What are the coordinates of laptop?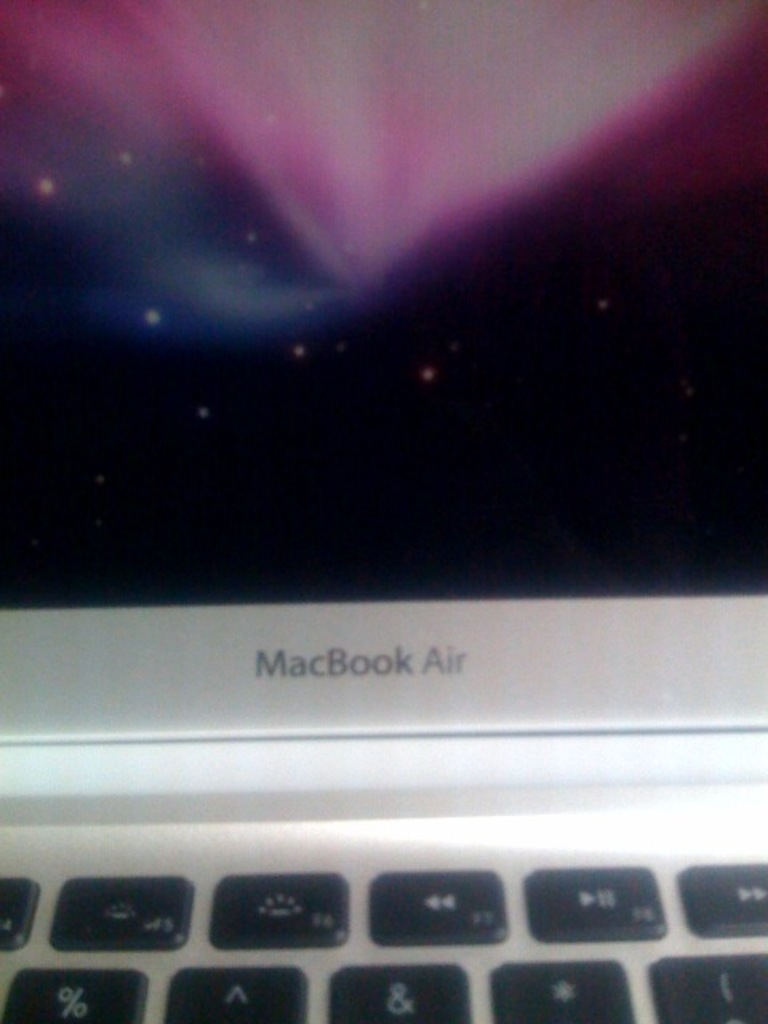
<bbox>0, 21, 767, 1023</bbox>.
